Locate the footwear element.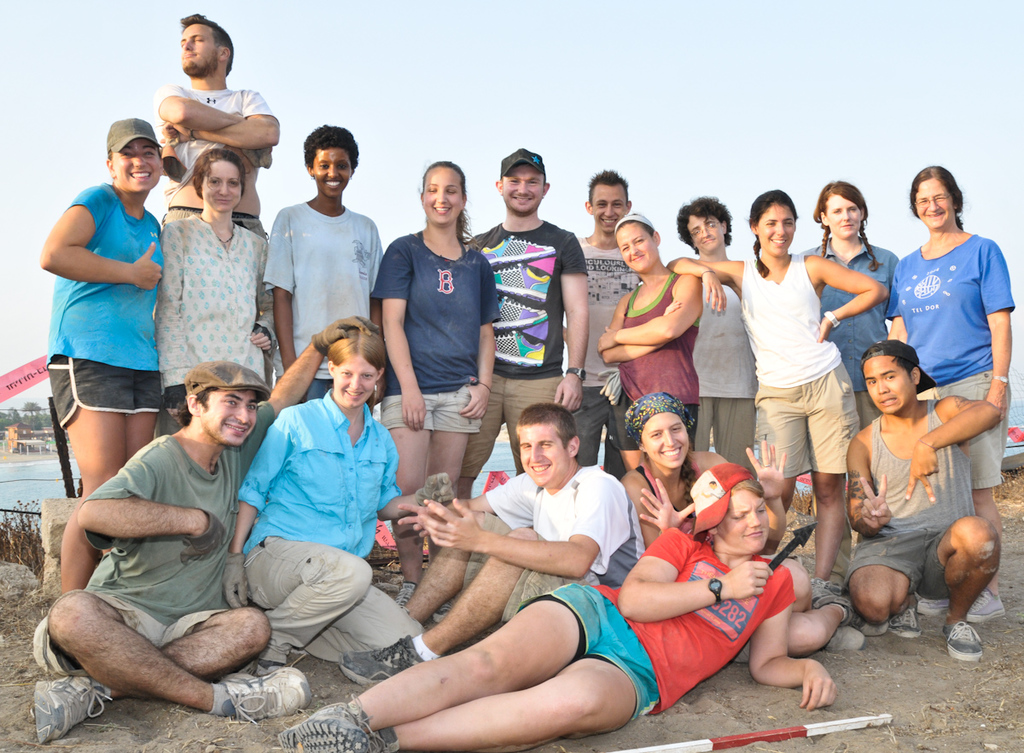
Element bbox: x1=30 y1=675 x2=117 y2=747.
